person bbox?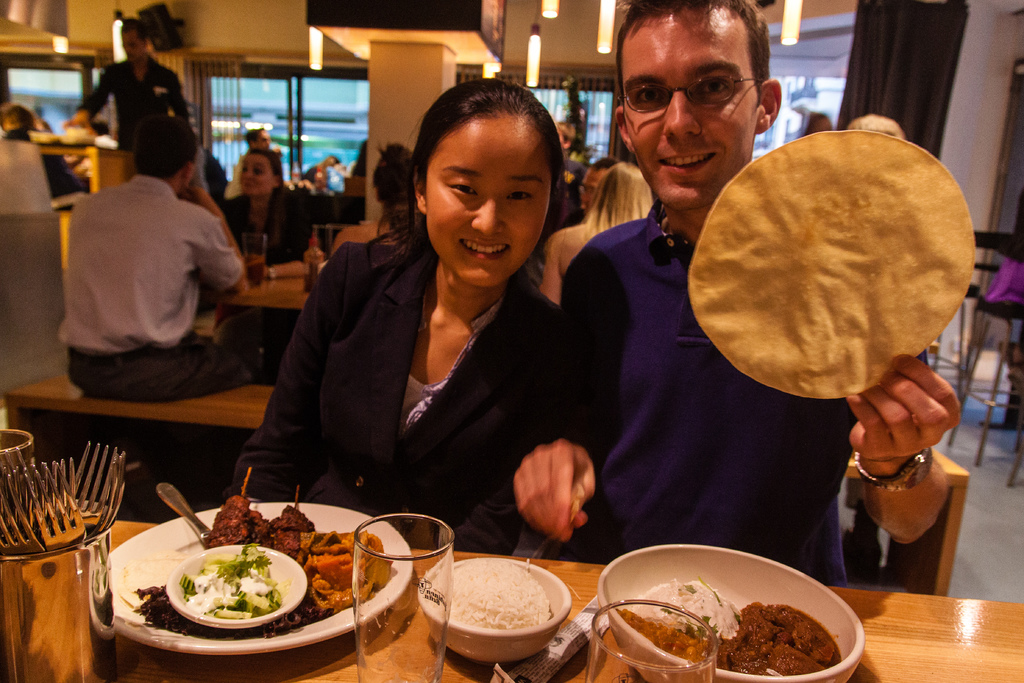
box=[559, 4, 948, 599]
